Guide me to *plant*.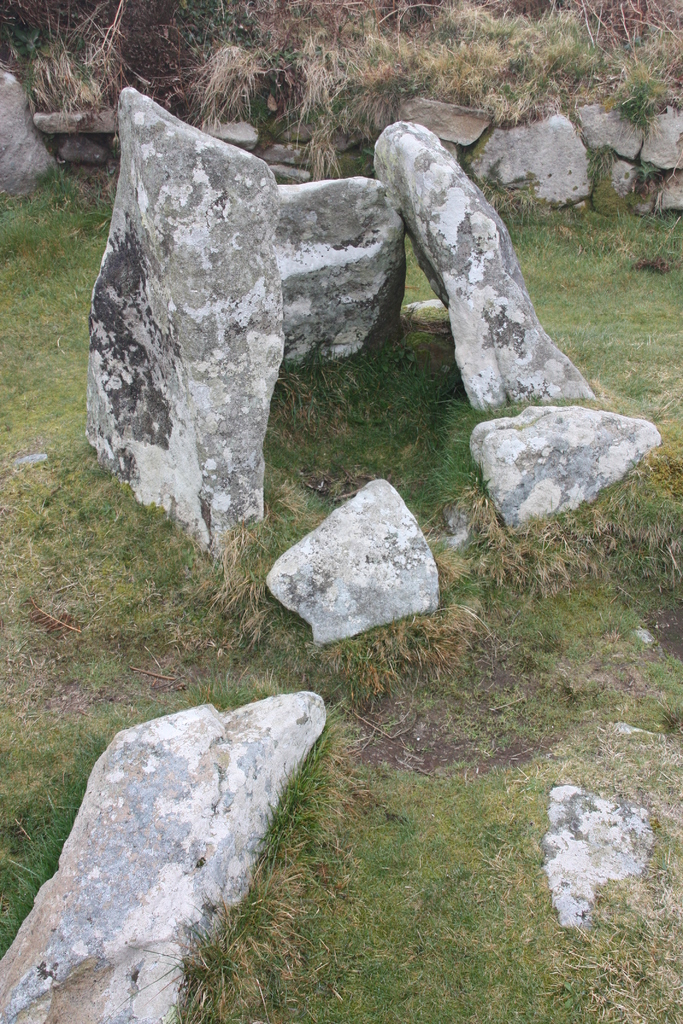
Guidance: Rect(0, 0, 680, 211).
